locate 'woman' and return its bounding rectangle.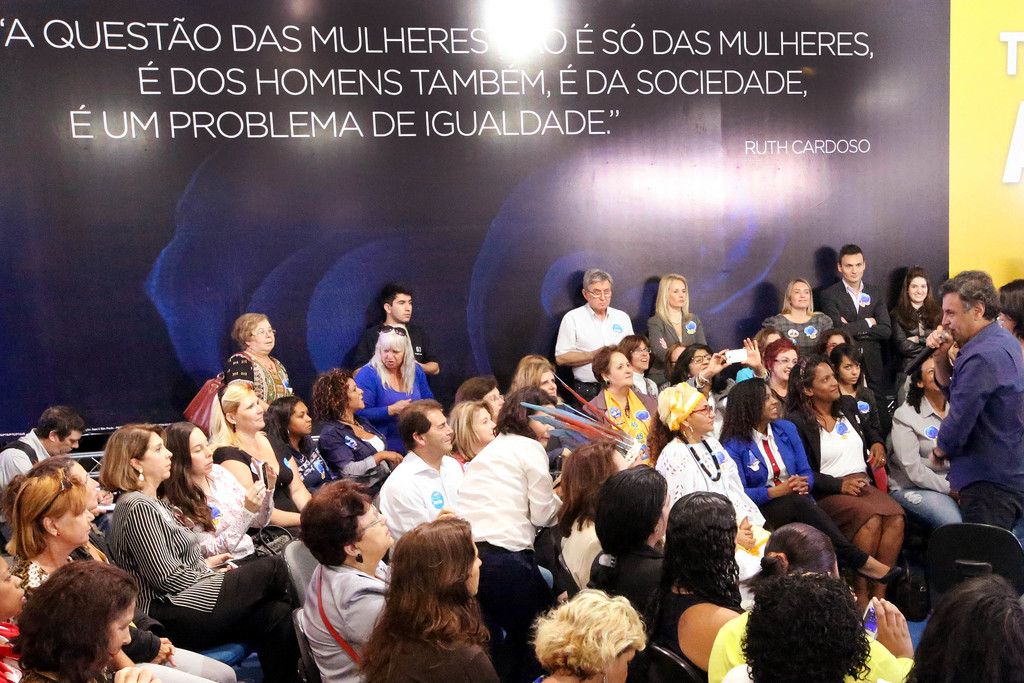
pyautogui.locateOnScreen(435, 383, 573, 648).
